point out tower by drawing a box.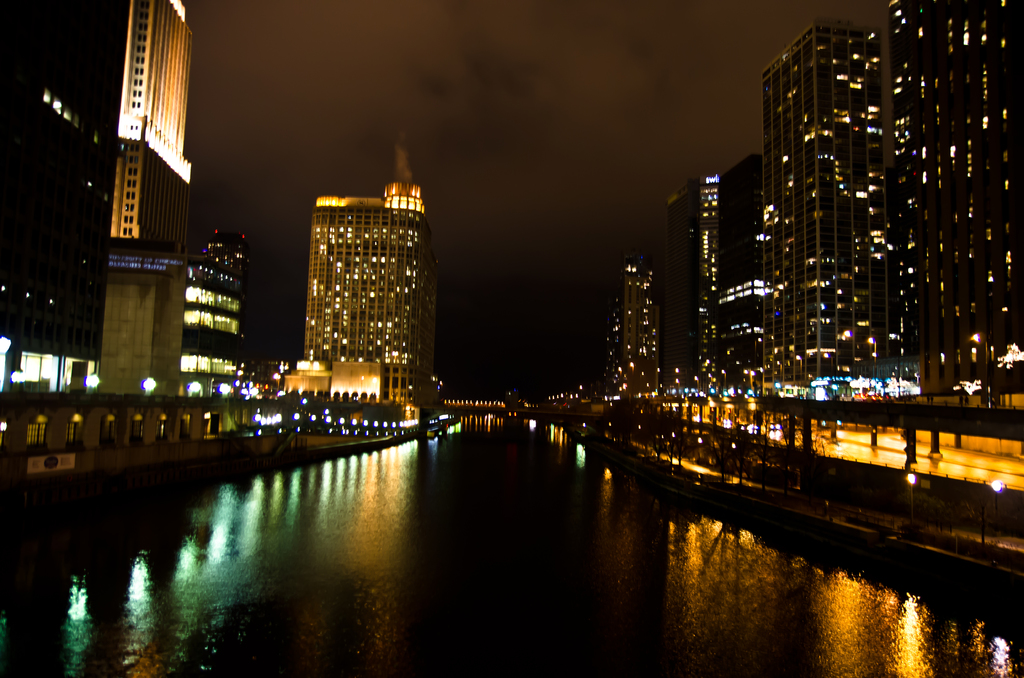
bbox=(132, 0, 193, 246).
